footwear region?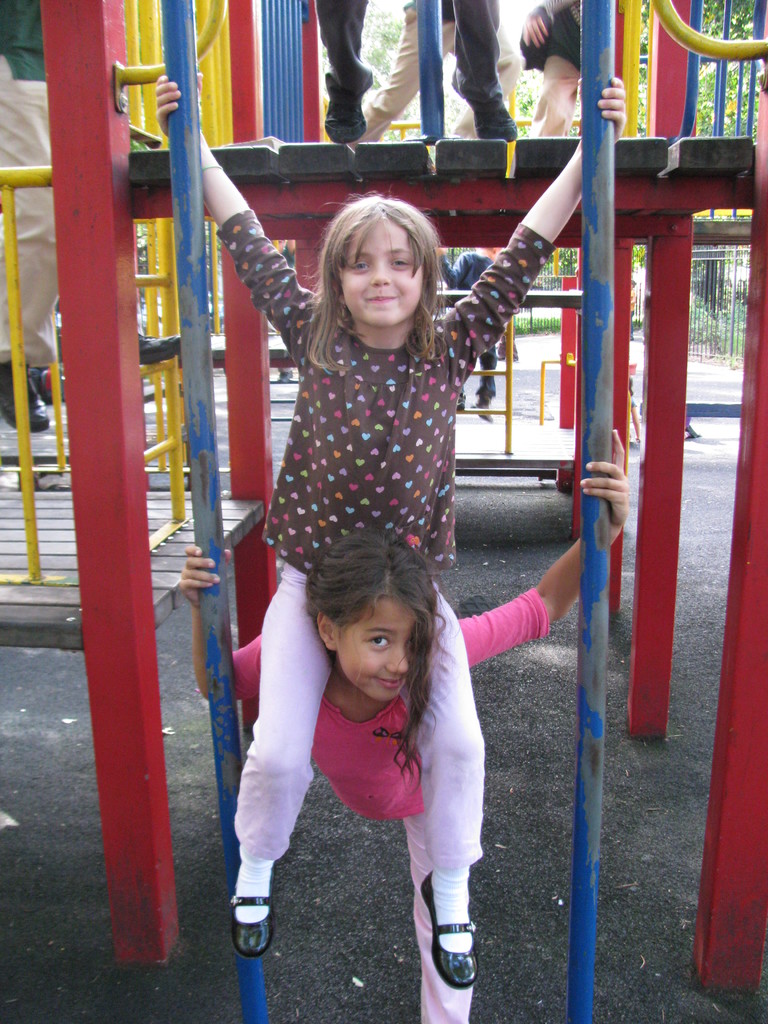
l=453, t=390, r=468, b=412
